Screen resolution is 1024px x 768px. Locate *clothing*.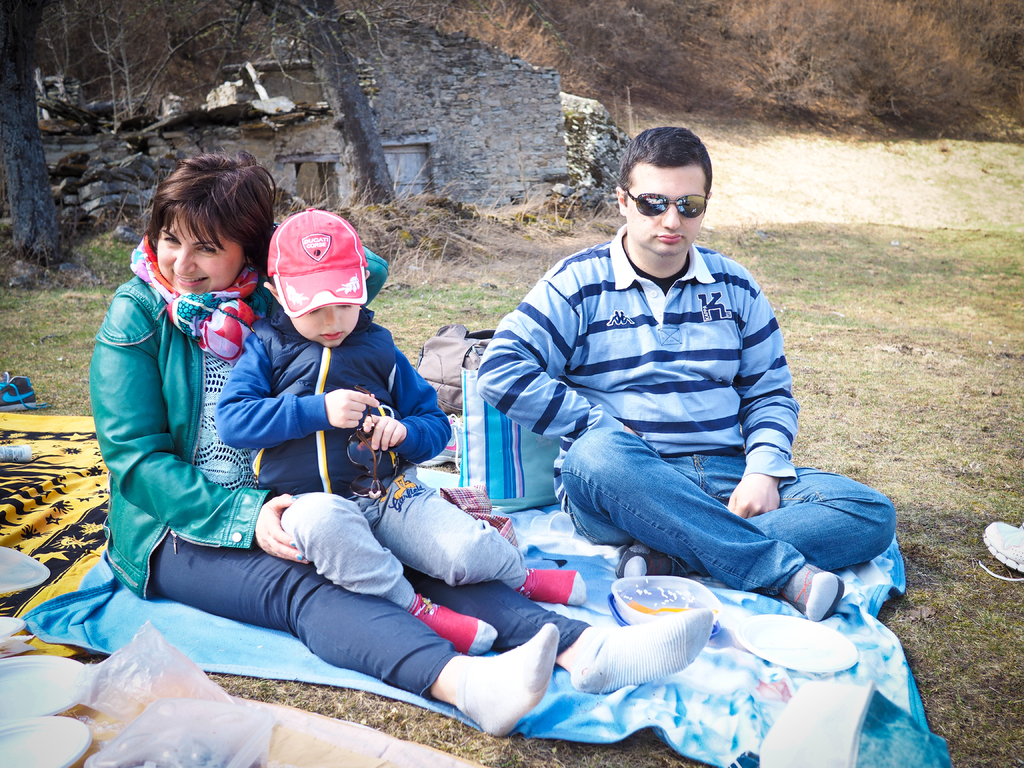
bbox=(233, 311, 500, 620).
